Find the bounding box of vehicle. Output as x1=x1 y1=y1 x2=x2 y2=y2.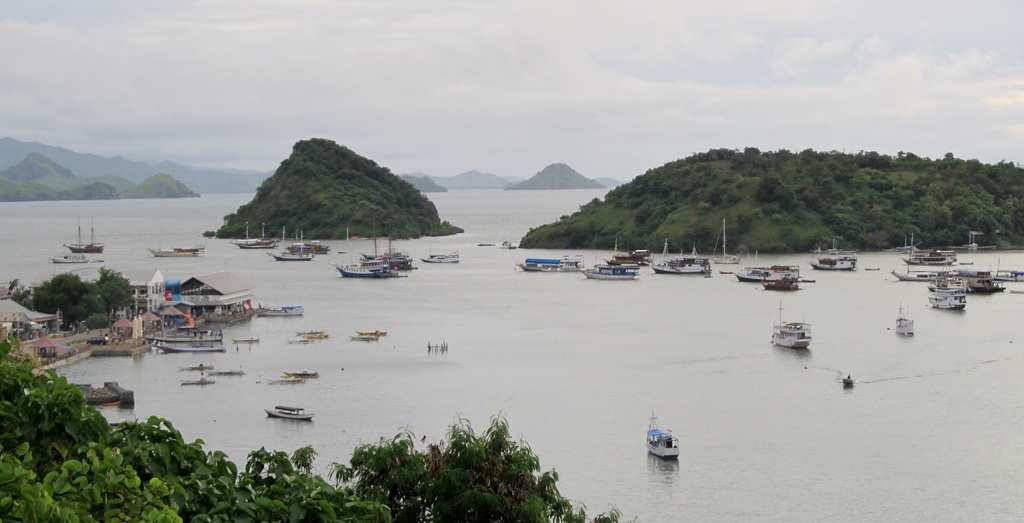
x1=235 y1=238 x2=277 y2=250.
